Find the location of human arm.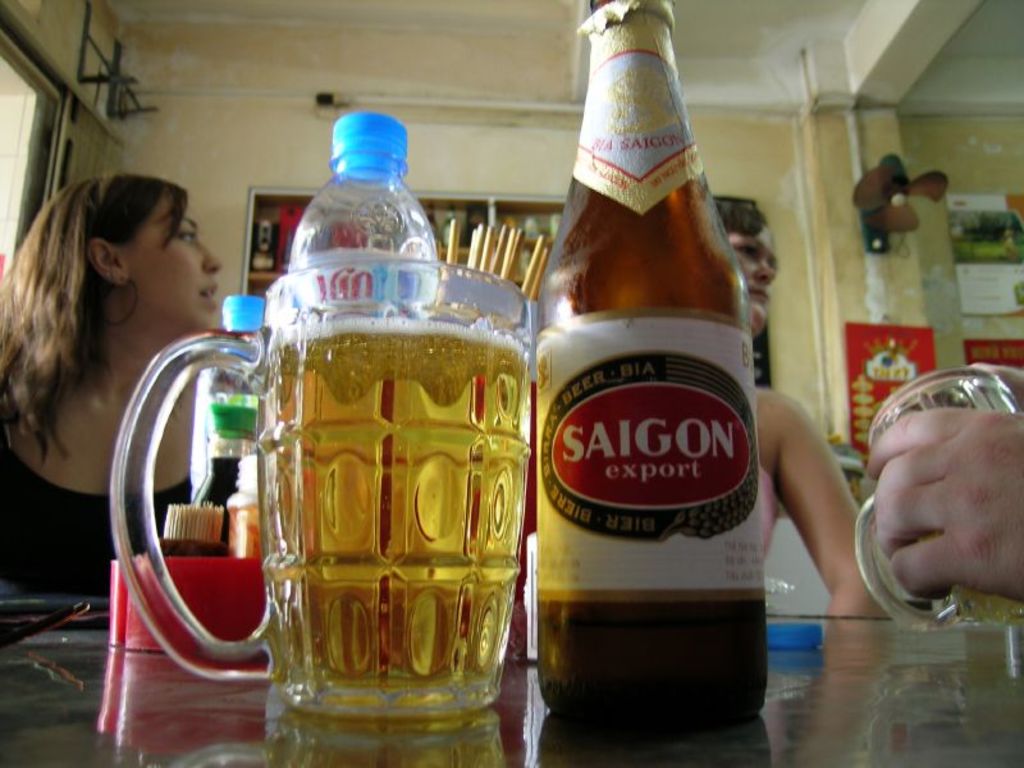
Location: {"left": 764, "top": 372, "right": 877, "bottom": 625}.
